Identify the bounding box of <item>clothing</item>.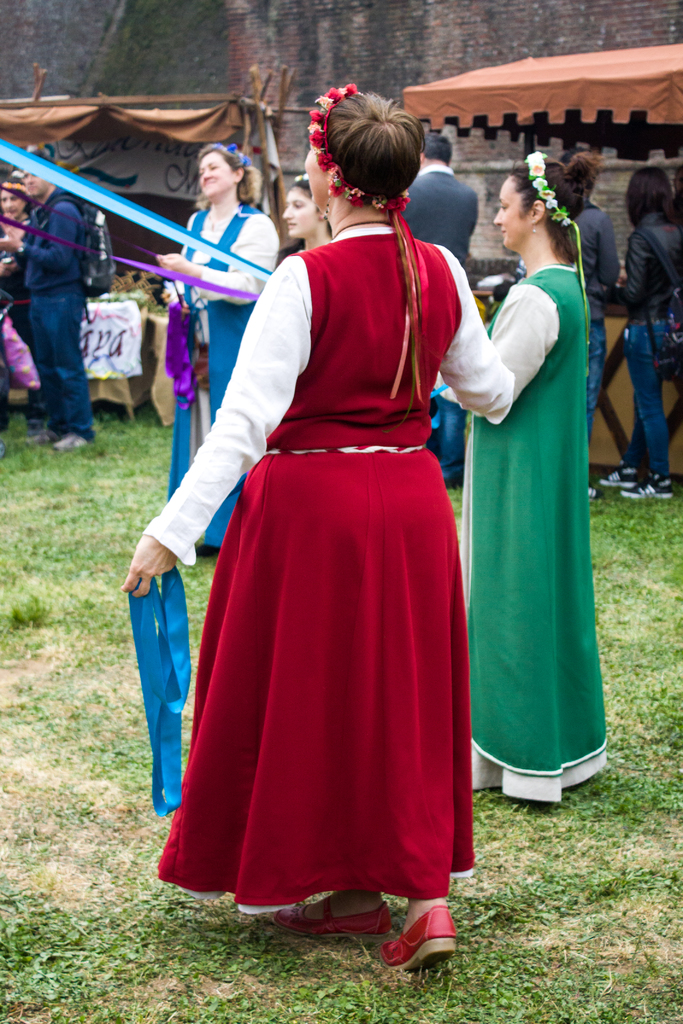
region(460, 264, 597, 803).
